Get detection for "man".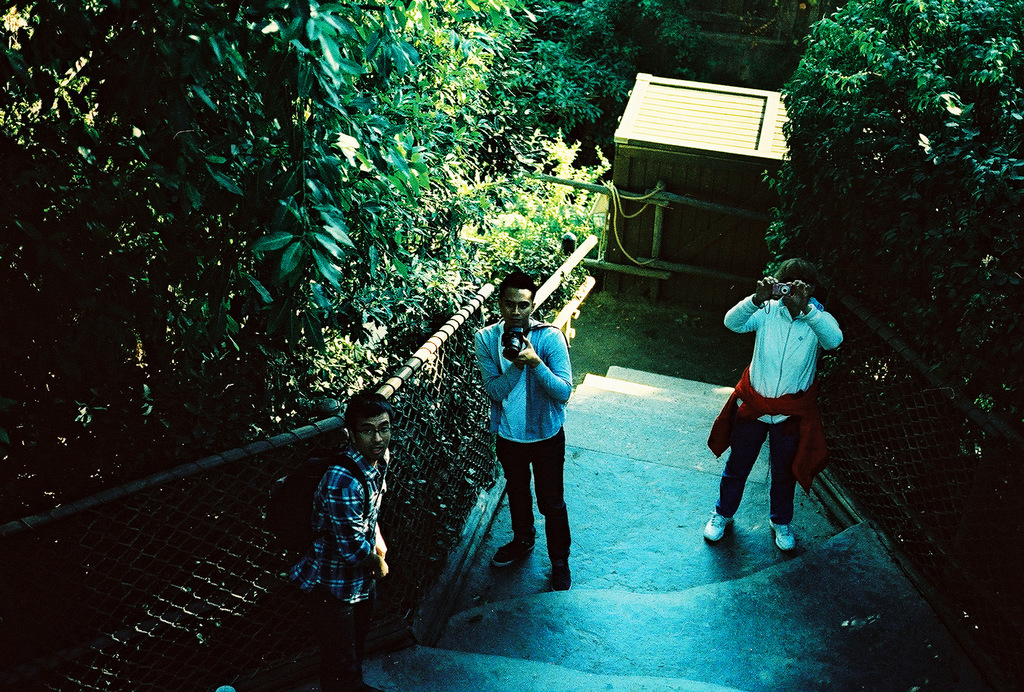
Detection: (471,270,582,595).
